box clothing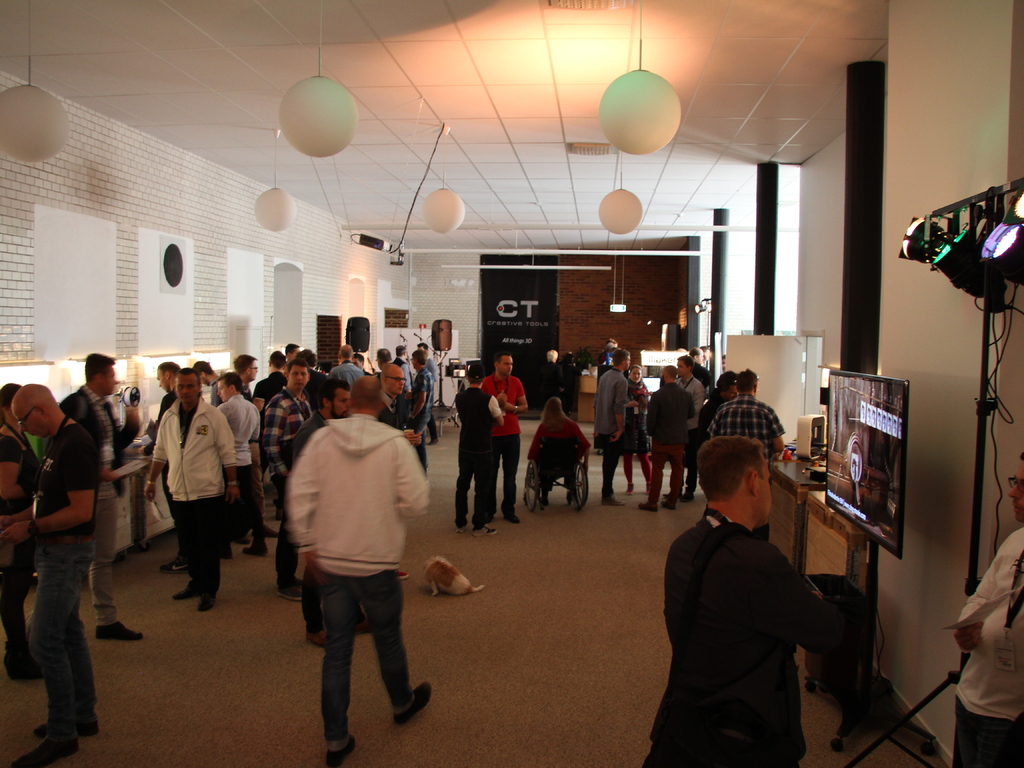
x1=54, y1=385, x2=139, y2=628
